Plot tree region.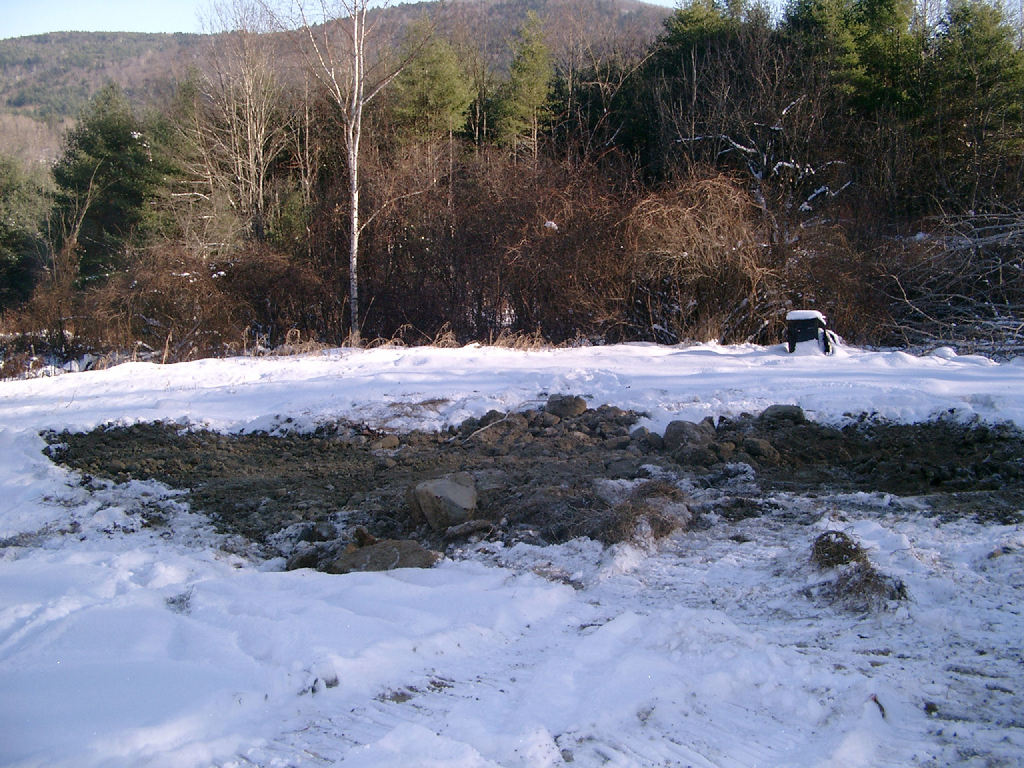
Plotted at <region>0, 164, 15, 225</region>.
